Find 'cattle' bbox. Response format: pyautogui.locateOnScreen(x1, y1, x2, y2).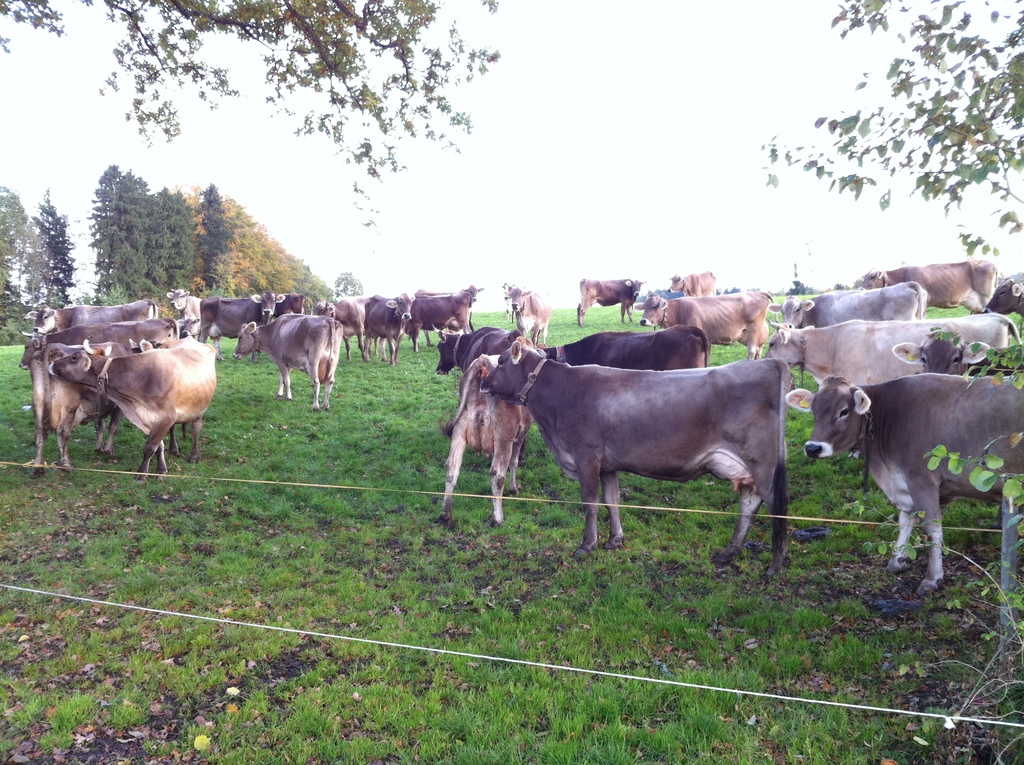
pyautogui.locateOnScreen(431, 354, 538, 524).
